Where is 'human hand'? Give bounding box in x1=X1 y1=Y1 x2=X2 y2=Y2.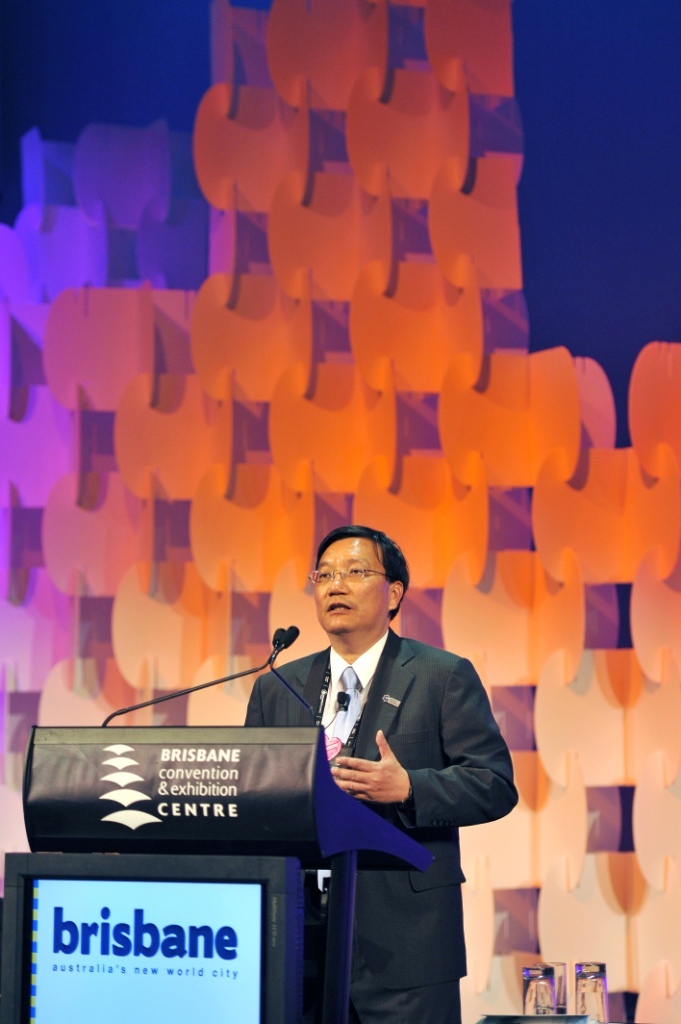
x1=316 y1=761 x2=416 y2=824.
